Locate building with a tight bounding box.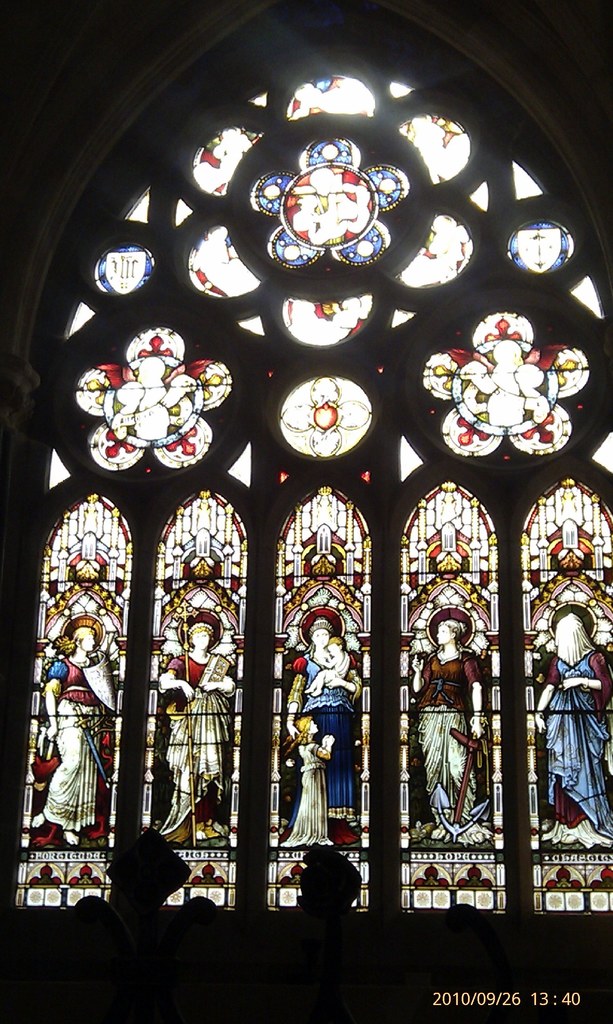
{"x1": 0, "y1": 0, "x2": 612, "y2": 1023}.
